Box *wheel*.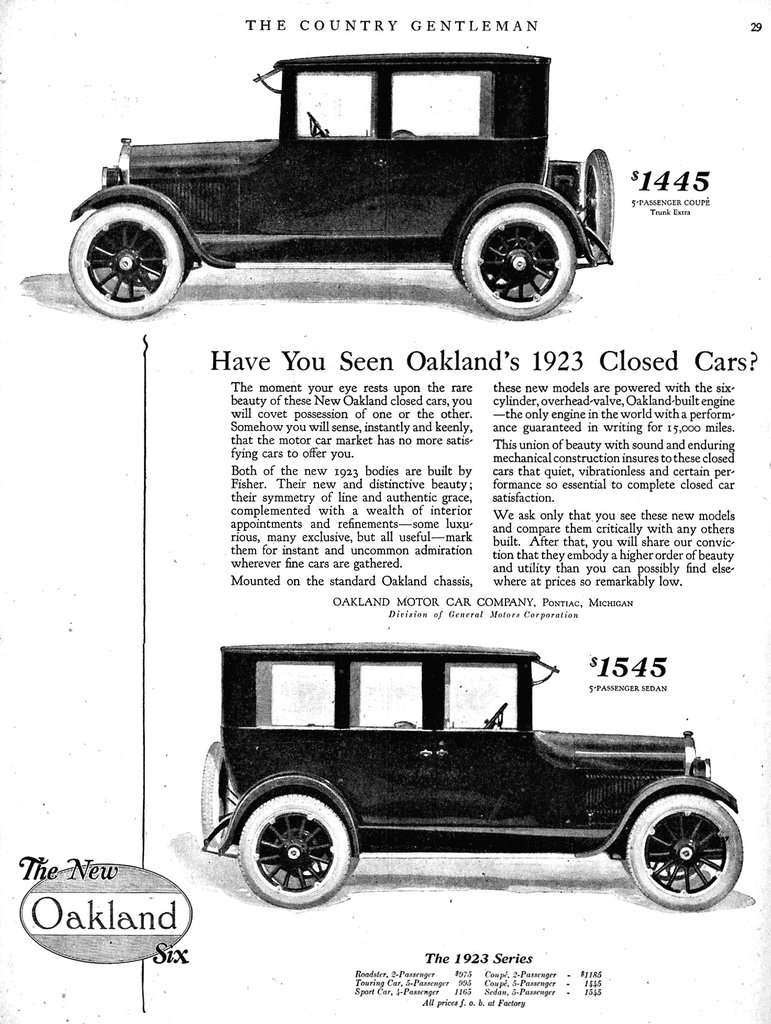
[x1=578, y1=146, x2=616, y2=258].
